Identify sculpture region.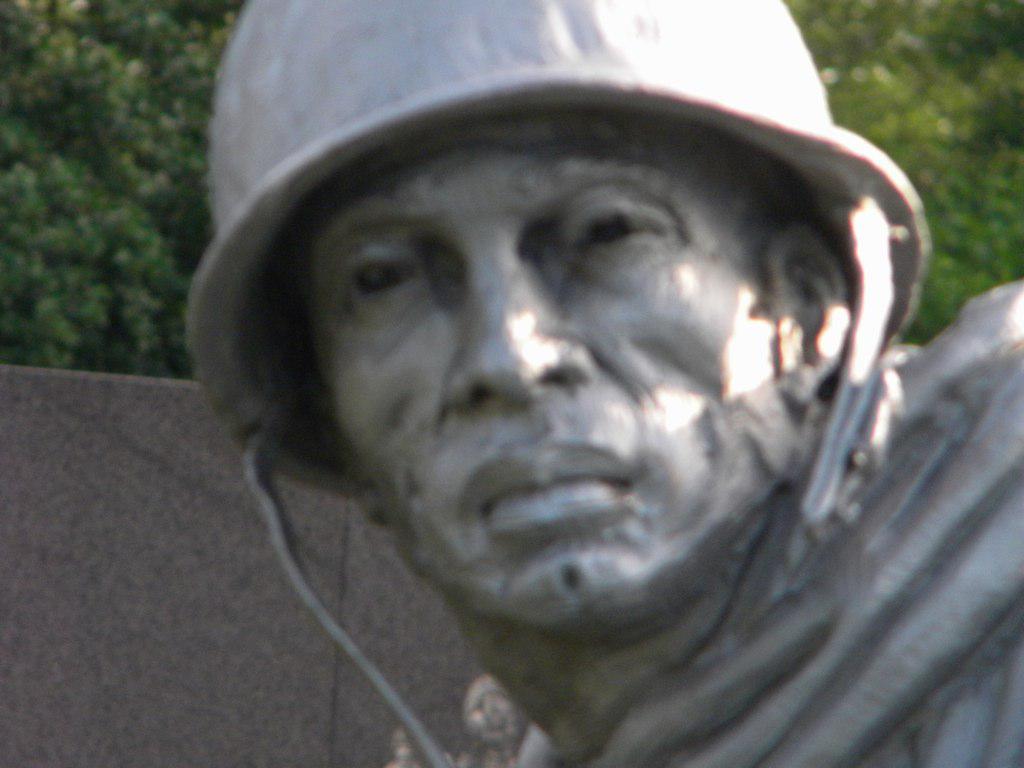
Region: bbox(0, 0, 1023, 767).
